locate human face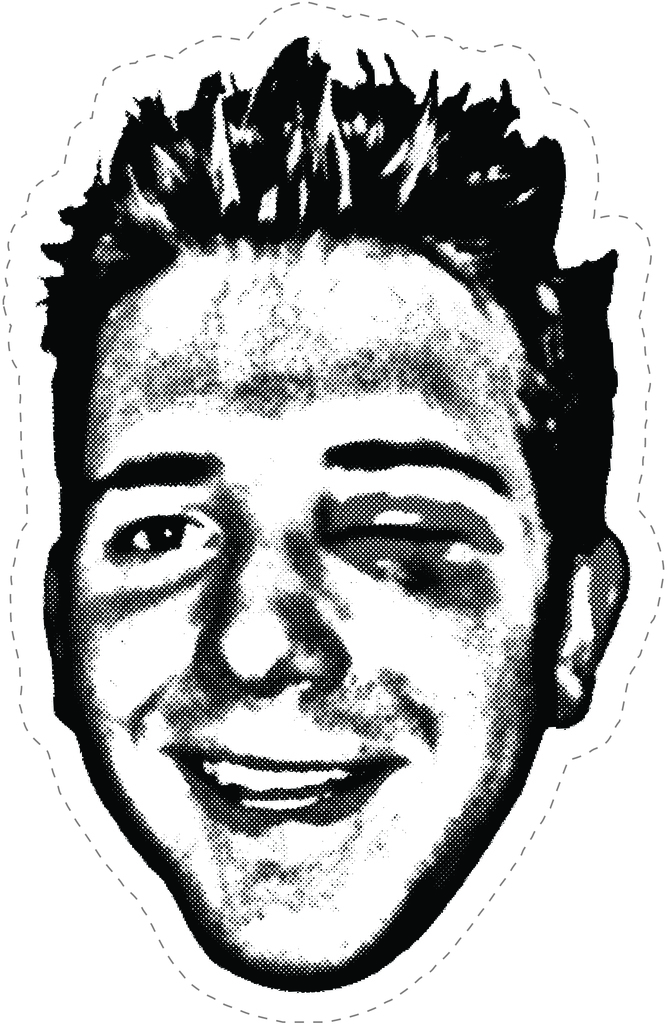
49:232:571:1019
